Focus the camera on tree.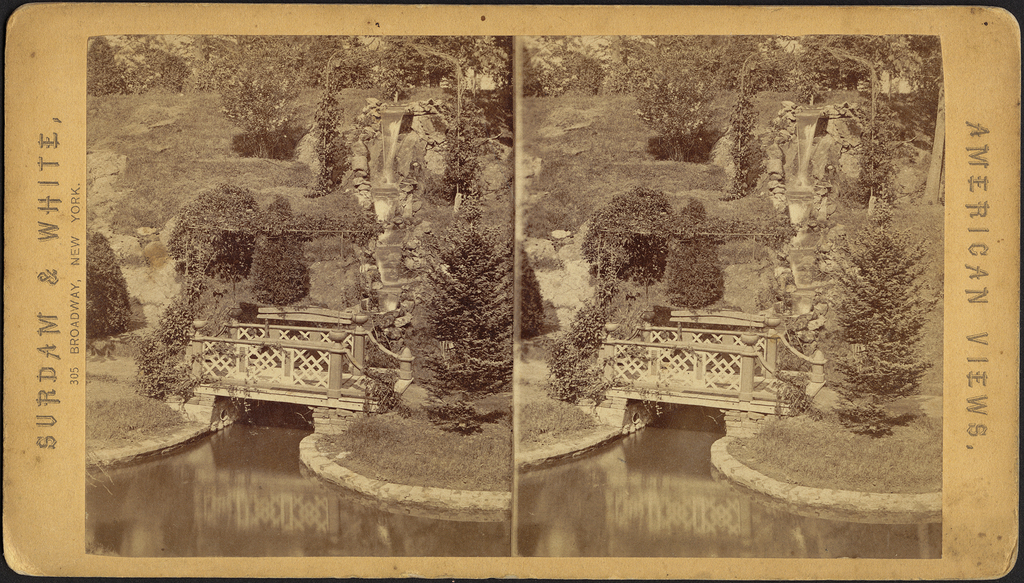
Focus region: select_region(817, 204, 937, 442).
